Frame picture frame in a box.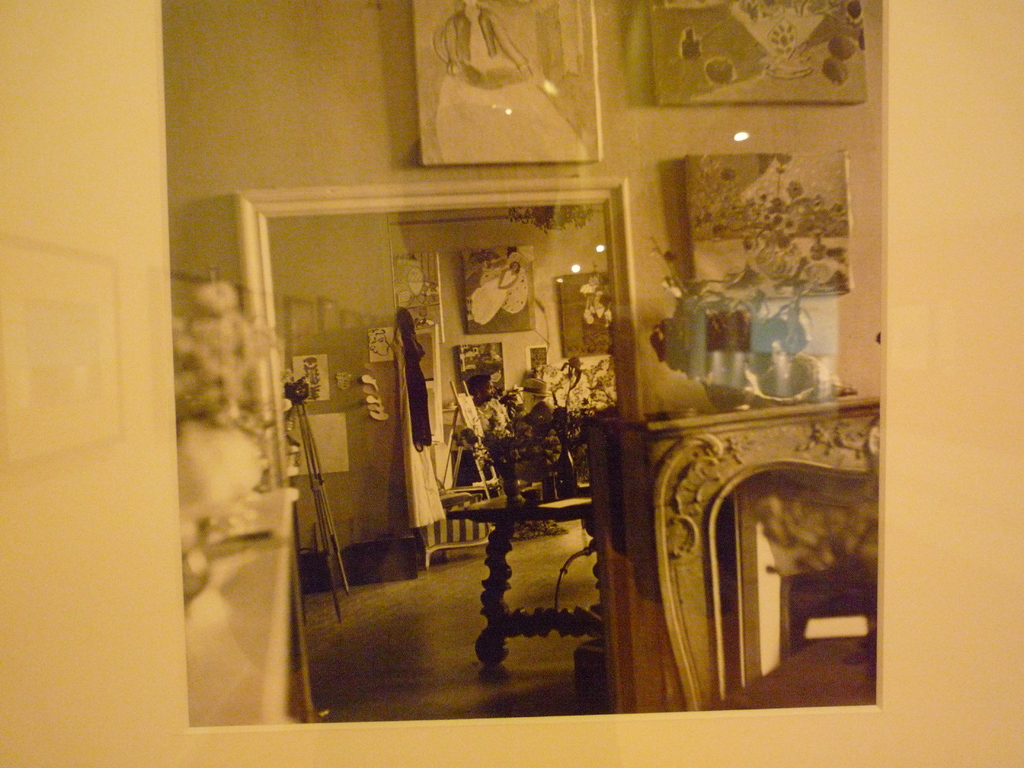
(409,0,604,170).
